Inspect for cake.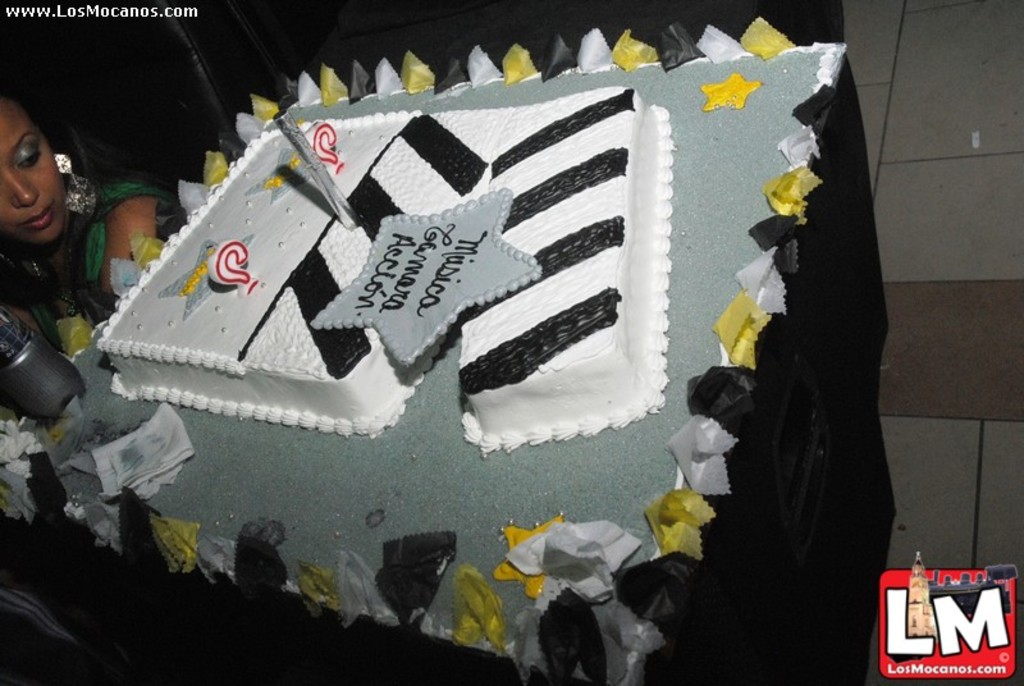
Inspection: bbox=(95, 87, 676, 457).
